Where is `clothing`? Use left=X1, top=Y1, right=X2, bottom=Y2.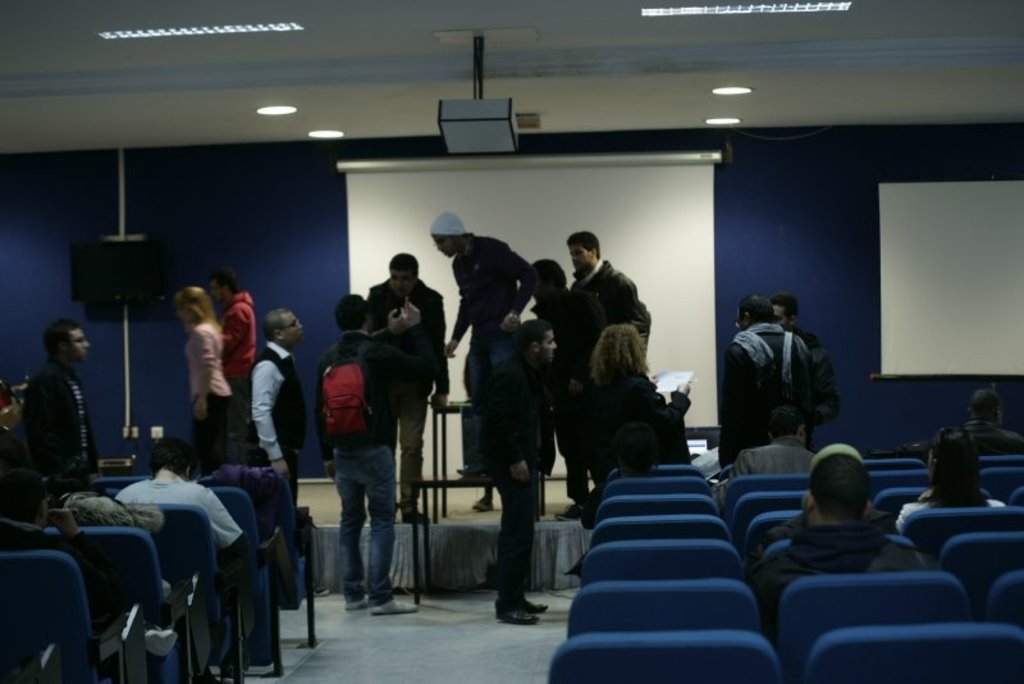
left=248, top=333, right=310, bottom=485.
